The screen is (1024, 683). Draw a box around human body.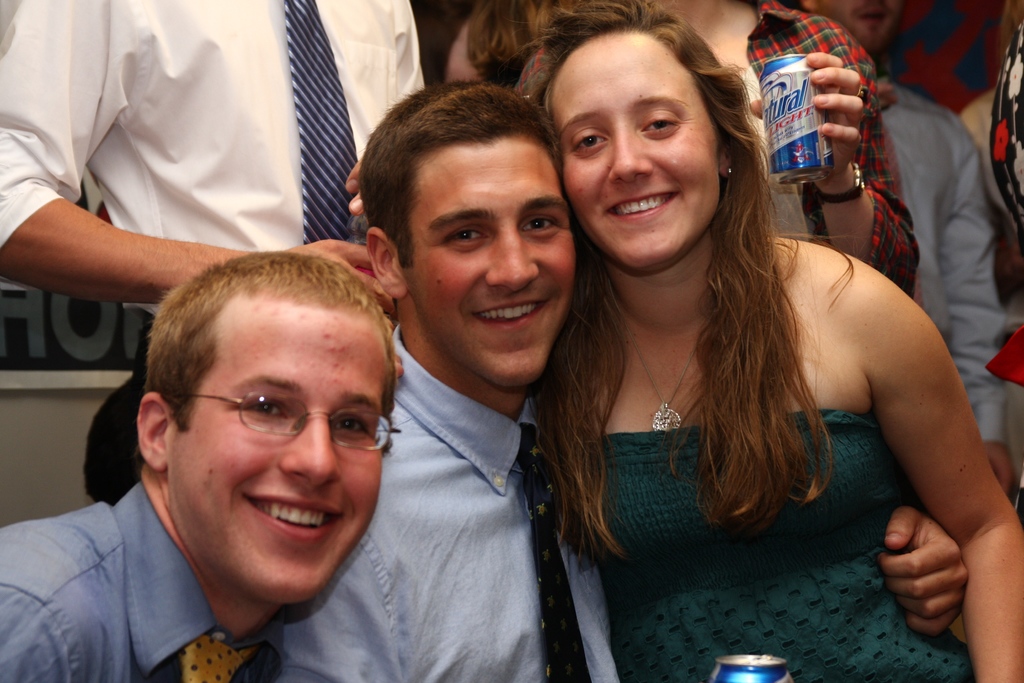
box=[273, 74, 968, 682].
